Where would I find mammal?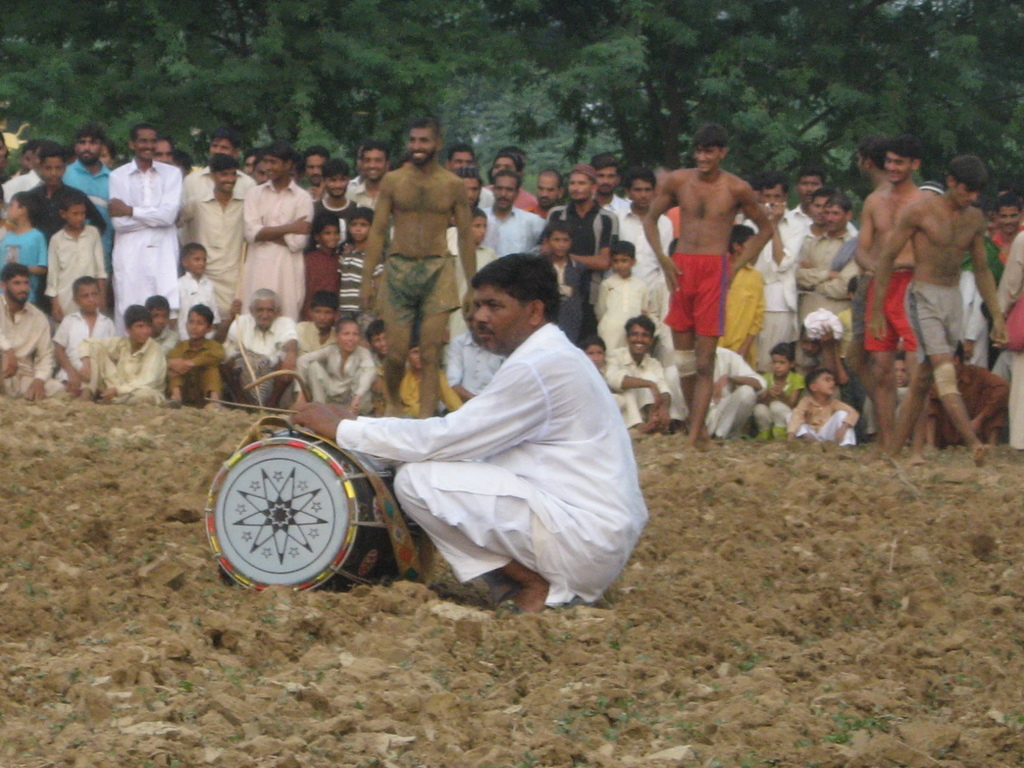
At region(851, 132, 936, 458).
